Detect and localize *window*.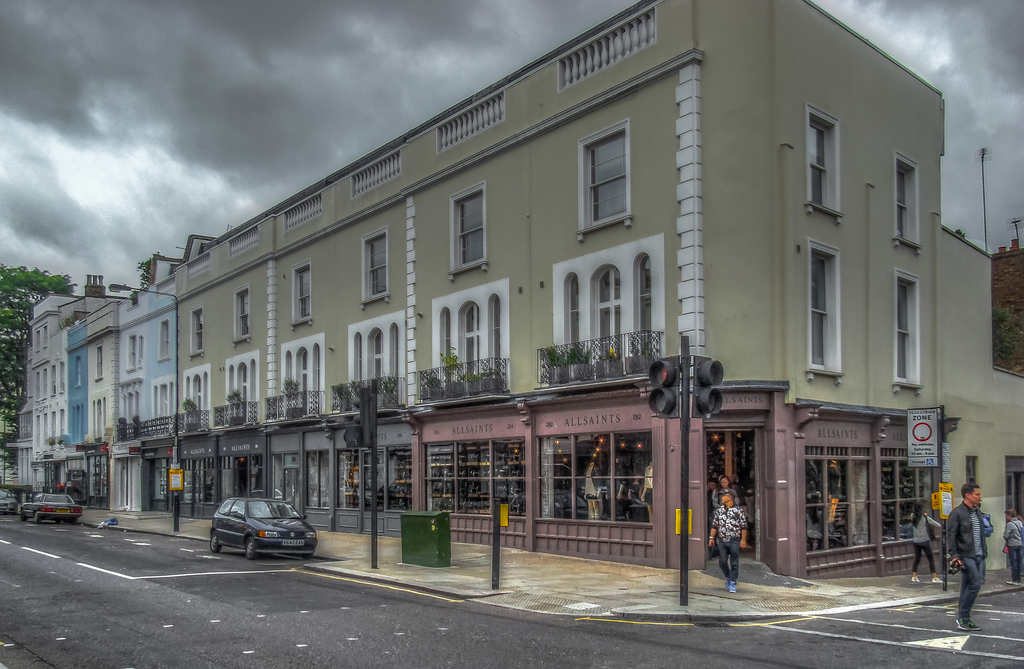
Localized at 808/238/842/373.
